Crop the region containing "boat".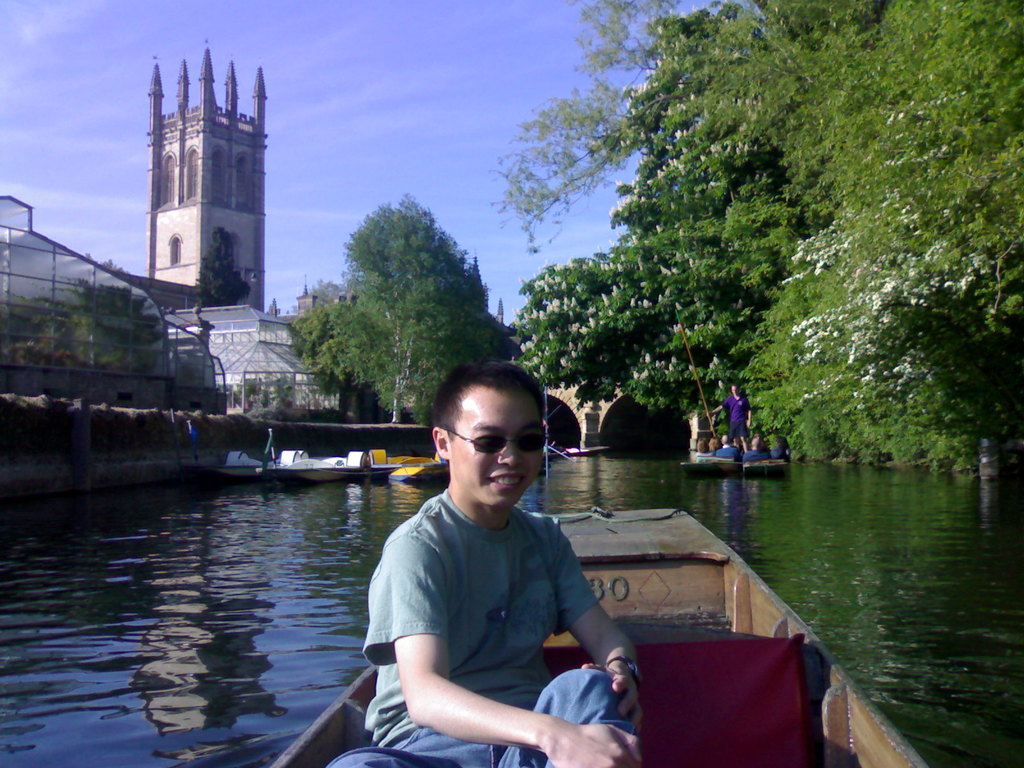
Crop region: rect(383, 452, 453, 478).
